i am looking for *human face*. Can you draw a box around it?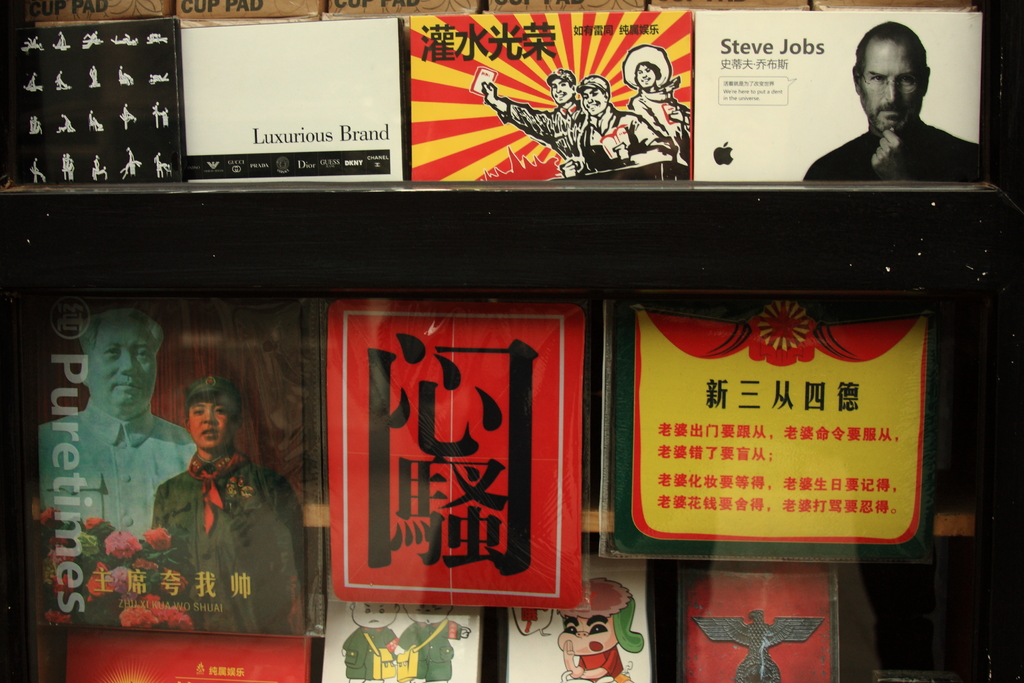
Sure, the bounding box is rect(584, 88, 608, 115).
